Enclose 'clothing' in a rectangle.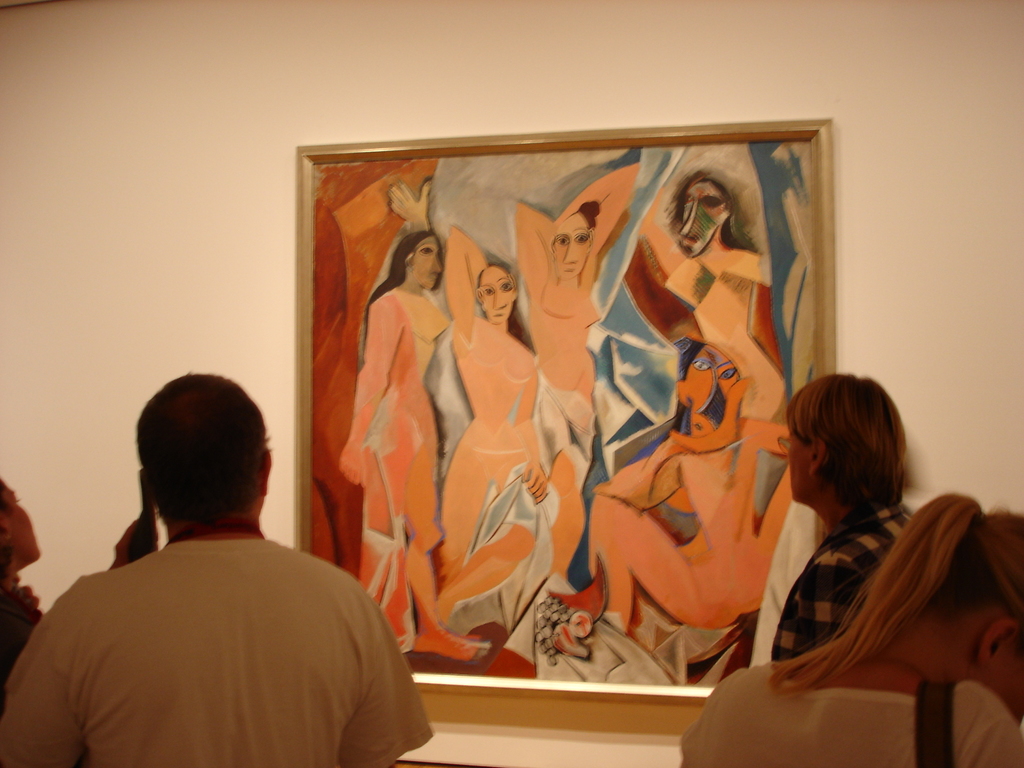
locate(333, 282, 454, 647).
